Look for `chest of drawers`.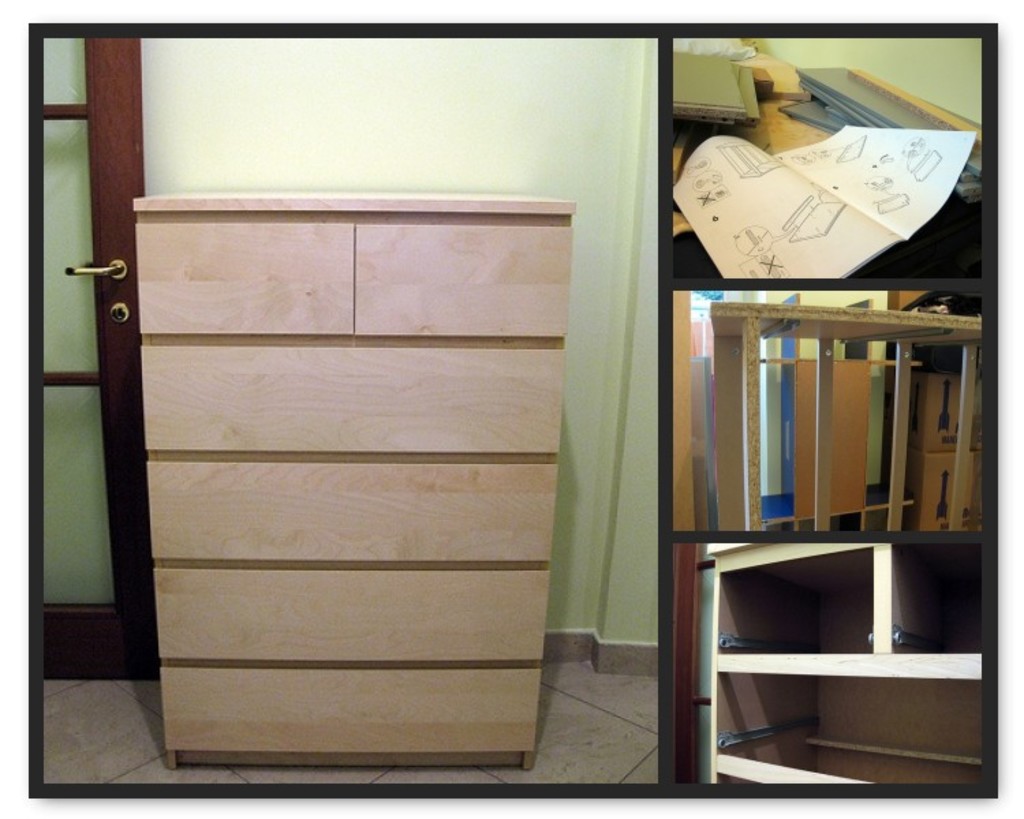
Found: region(127, 190, 579, 771).
